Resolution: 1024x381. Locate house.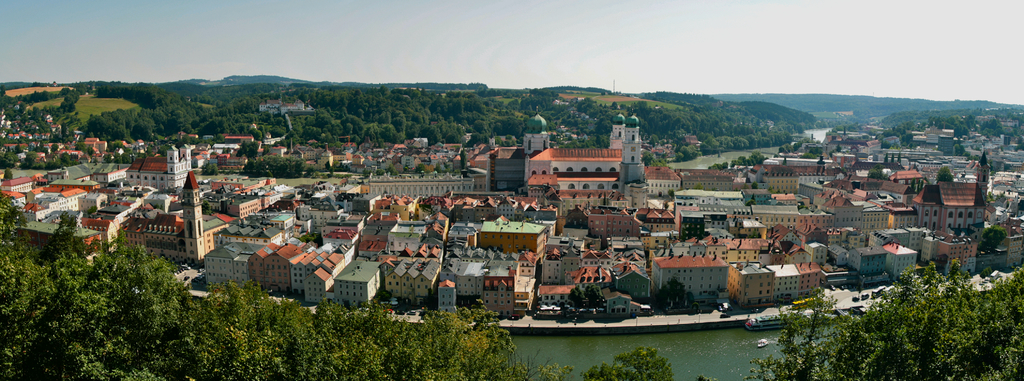
[left=259, top=244, right=298, bottom=295].
